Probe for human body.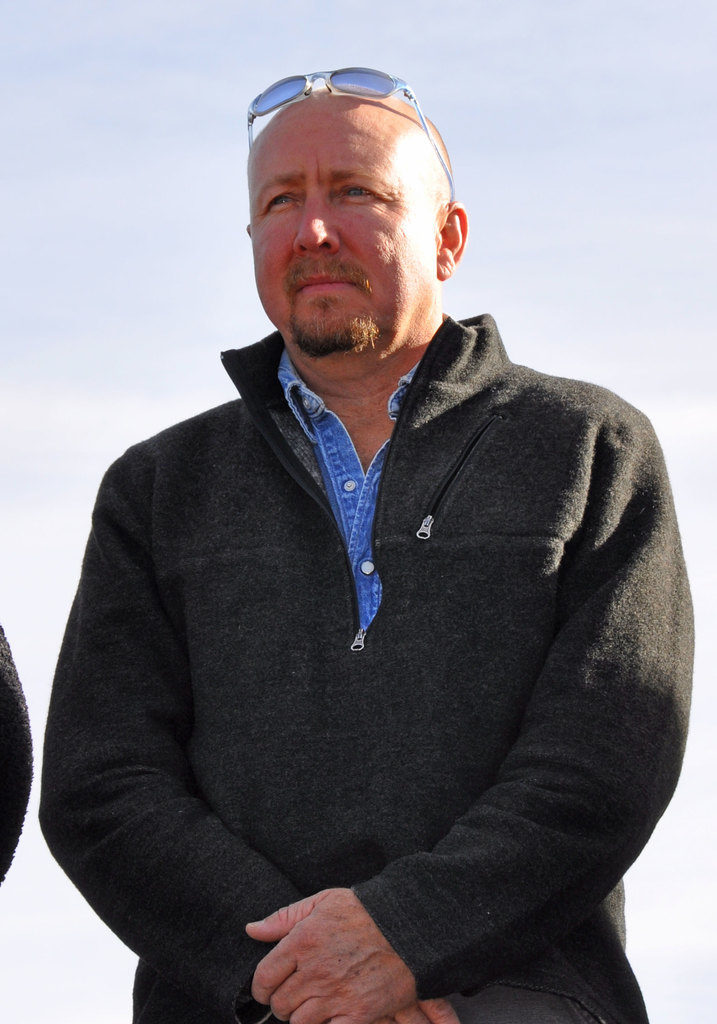
Probe result: l=44, t=191, r=709, b=1023.
